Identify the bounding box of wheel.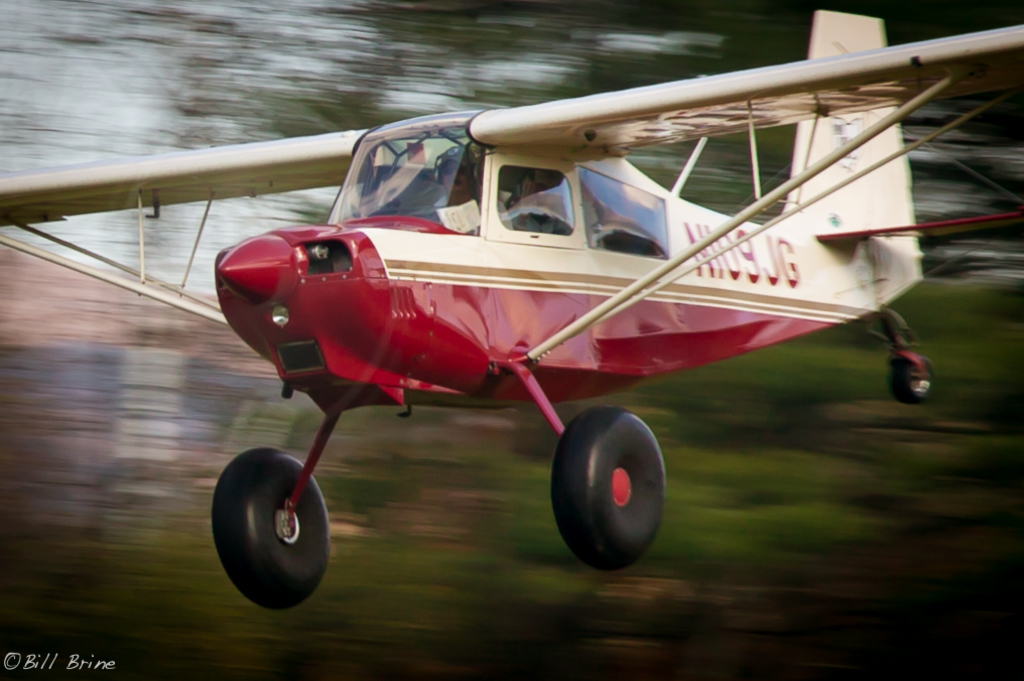
l=551, t=405, r=668, b=578.
